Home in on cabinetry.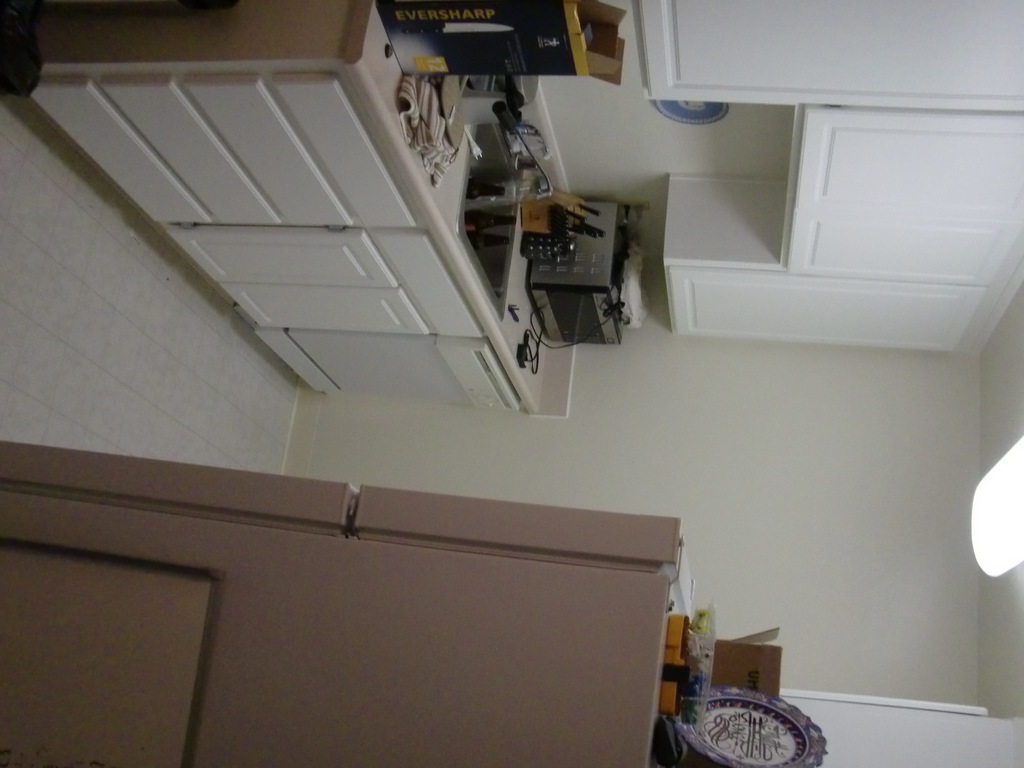
Homed in at [x1=786, y1=120, x2=1023, y2=204].
